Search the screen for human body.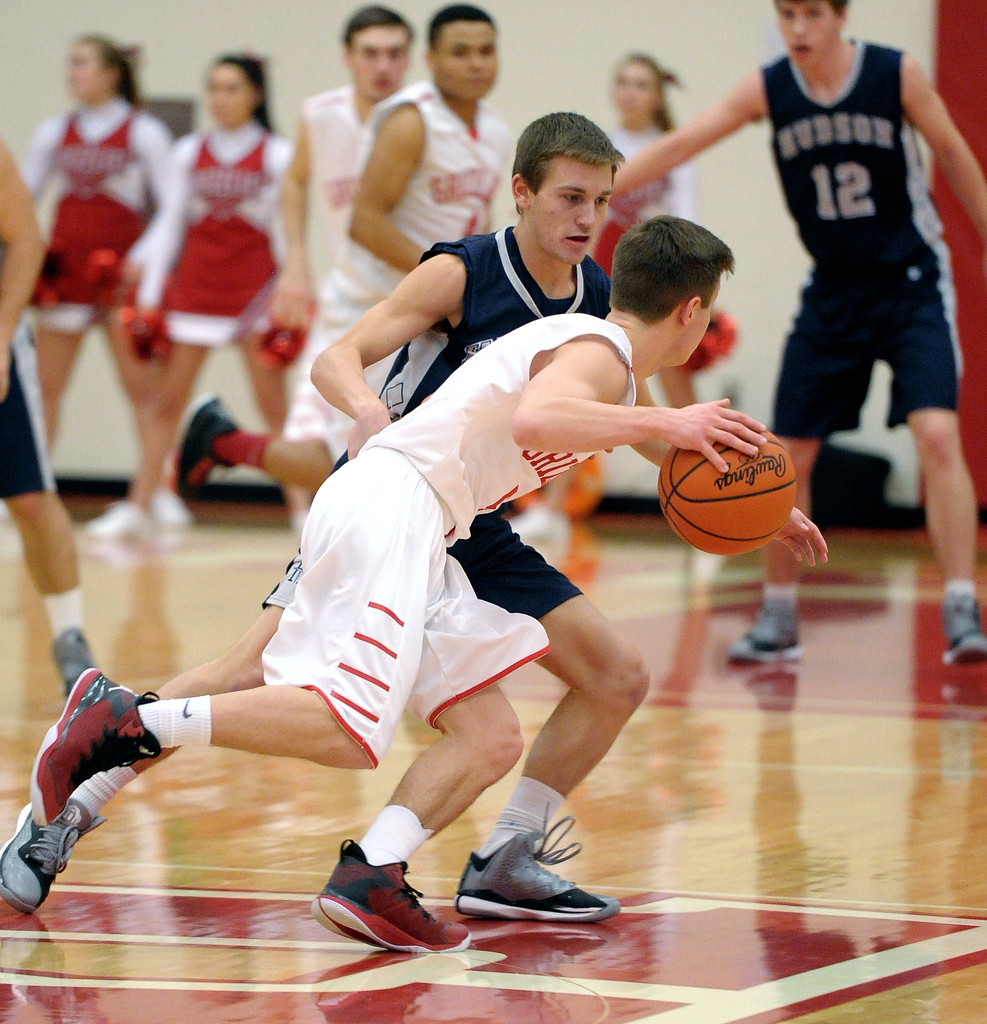
Found at 95:44:282:536.
